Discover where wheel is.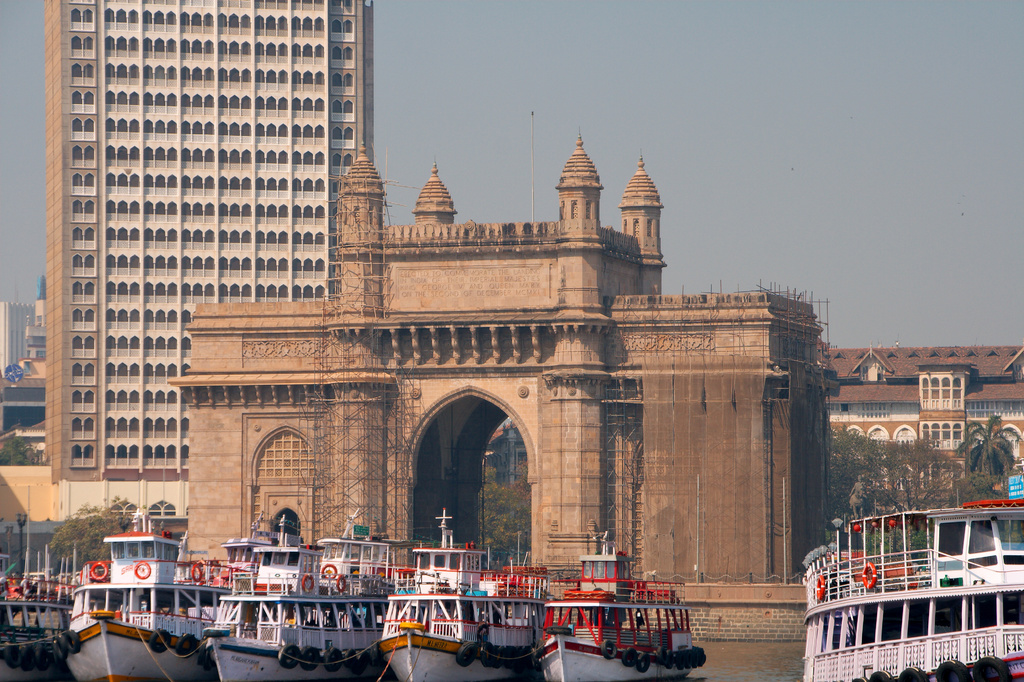
Discovered at 192 558 205 584.
